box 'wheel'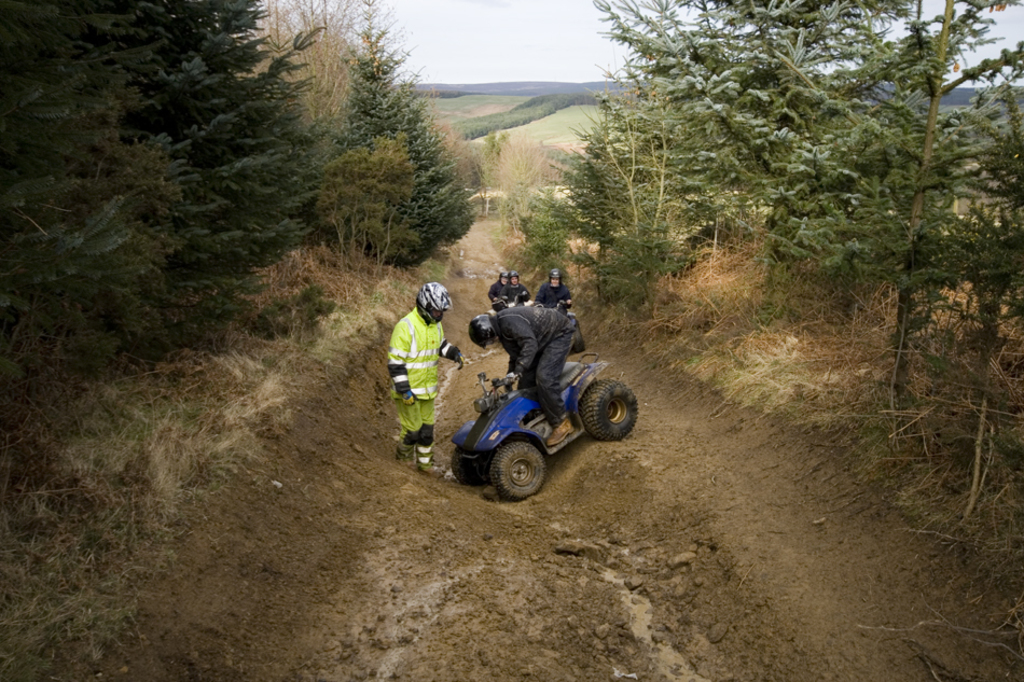
578:382:634:457
